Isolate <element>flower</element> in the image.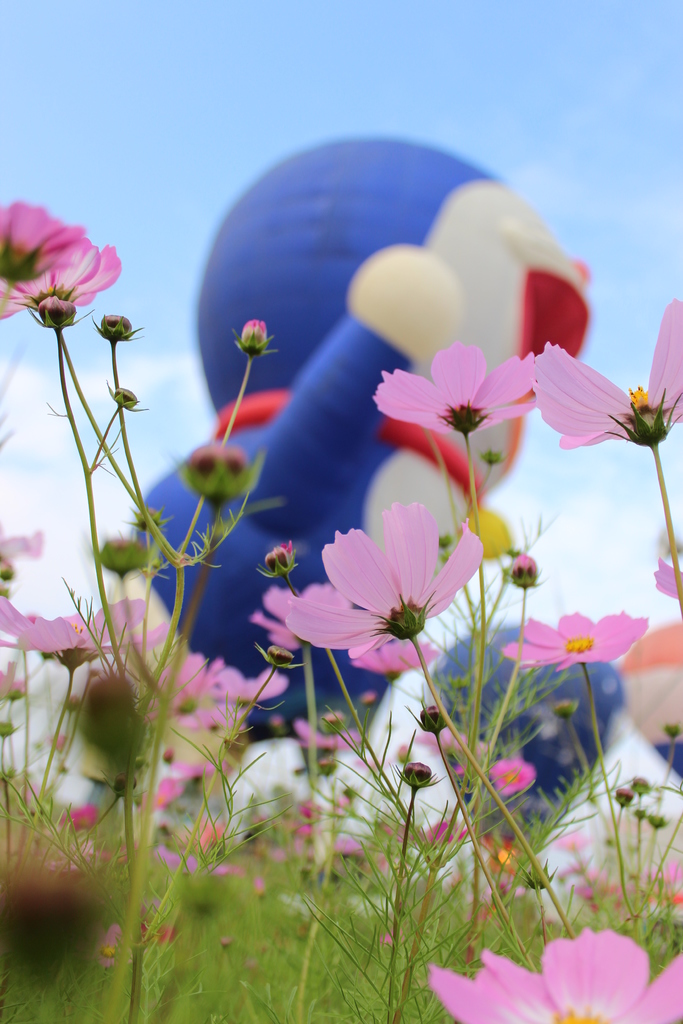
Isolated region: bbox=(179, 442, 248, 497).
